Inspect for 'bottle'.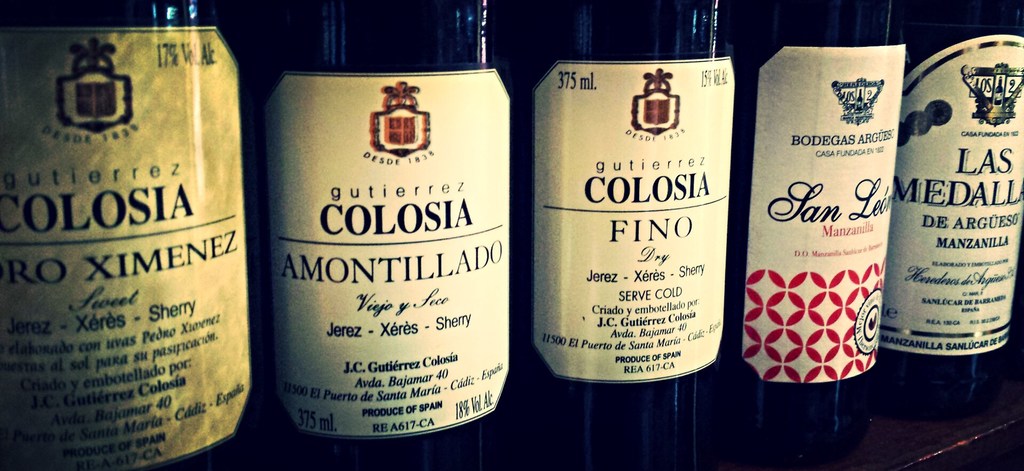
Inspection: box=[503, 0, 744, 470].
